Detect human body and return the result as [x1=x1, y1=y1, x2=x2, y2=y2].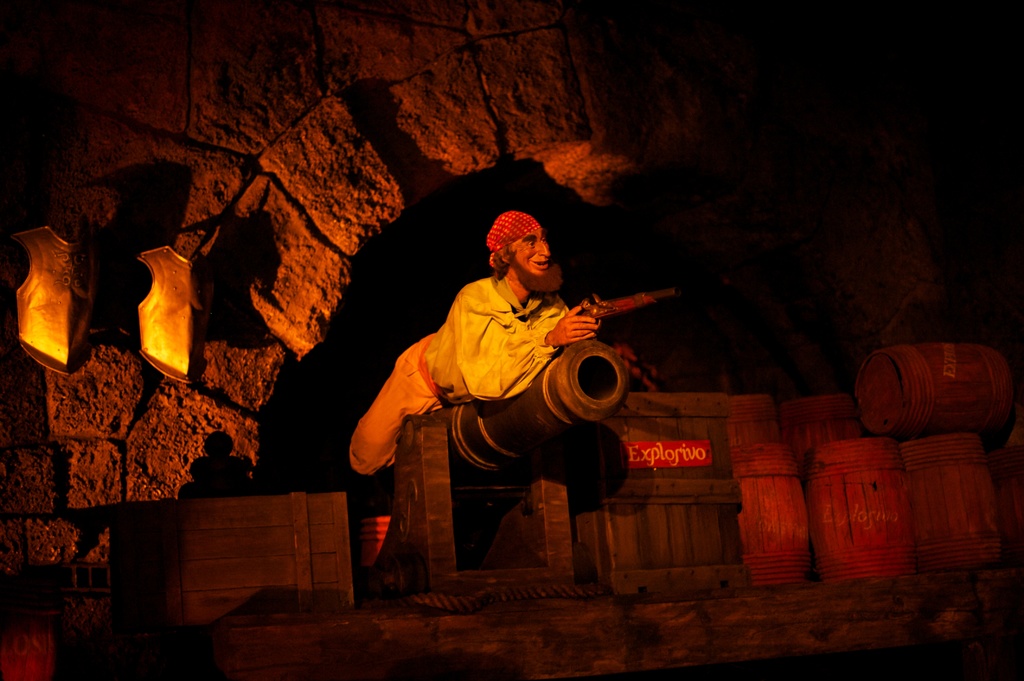
[x1=371, y1=195, x2=667, y2=611].
